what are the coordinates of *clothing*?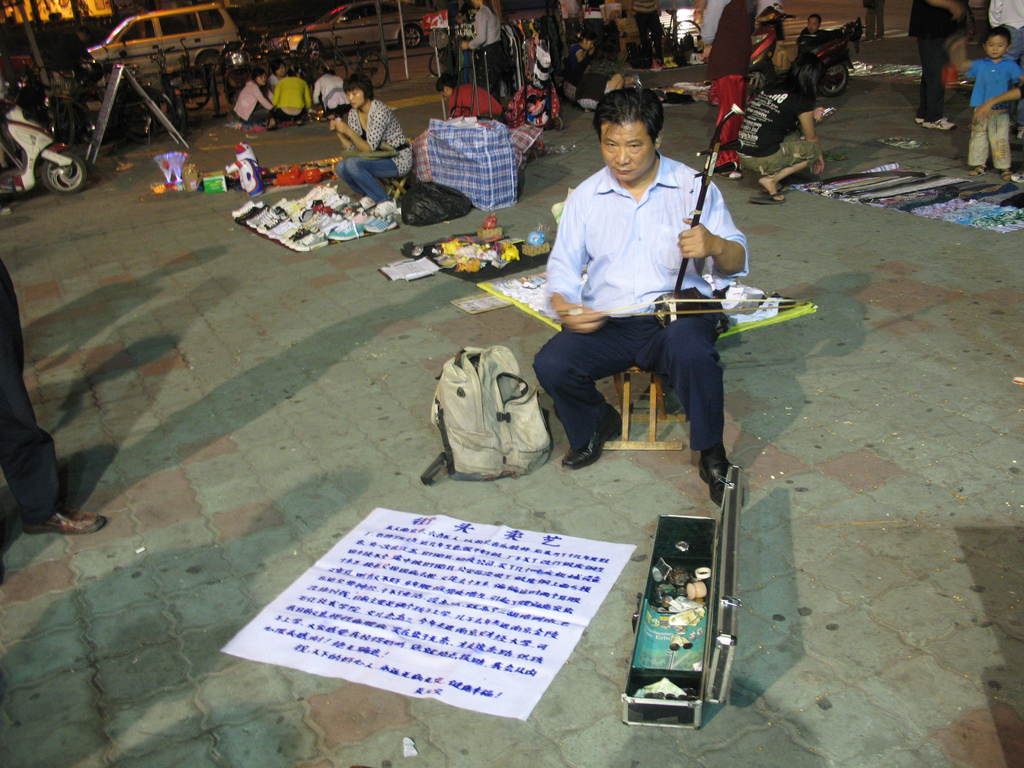
BBox(463, 4, 506, 94).
